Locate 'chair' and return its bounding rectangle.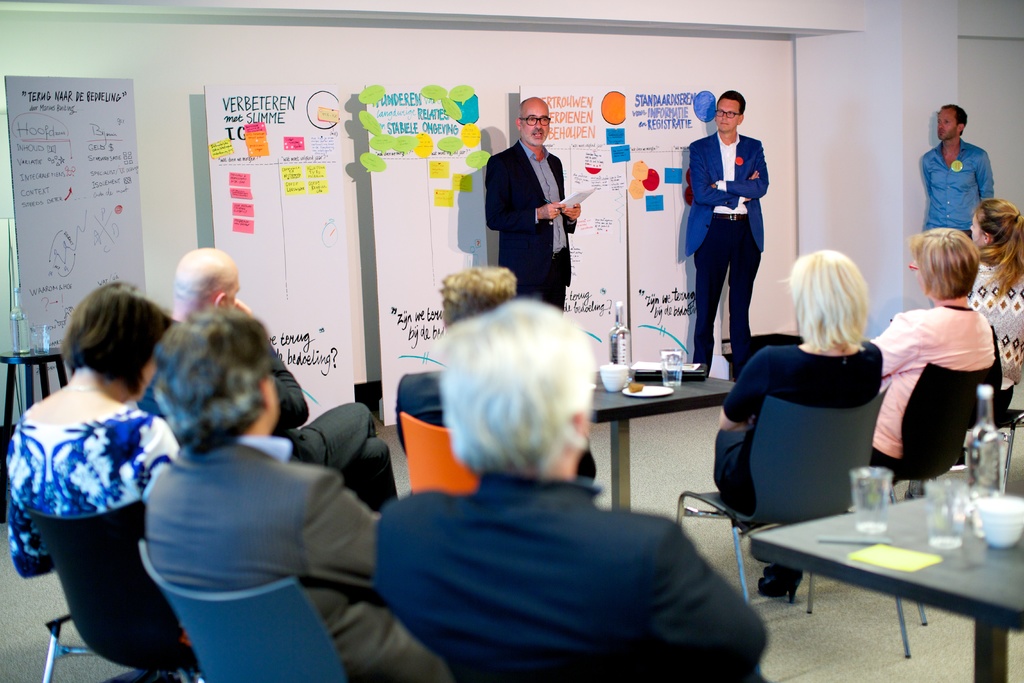
{"left": 755, "top": 557, "right": 806, "bottom": 606}.
